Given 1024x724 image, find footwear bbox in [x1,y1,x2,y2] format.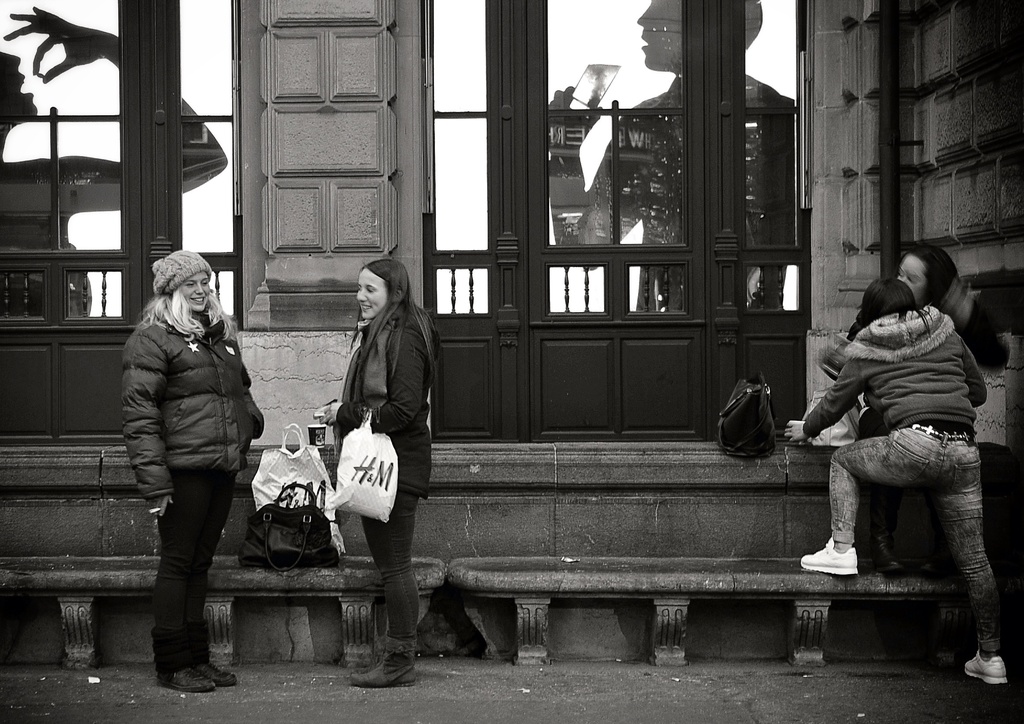
[874,538,902,575].
